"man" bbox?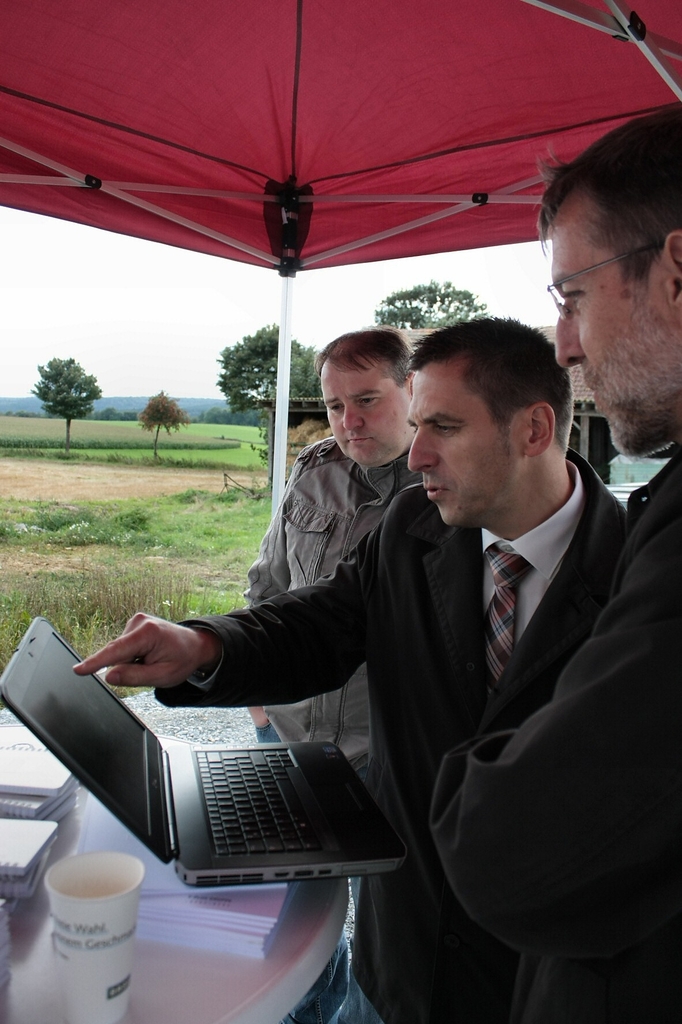
{"x1": 113, "y1": 319, "x2": 623, "y2": 969}
